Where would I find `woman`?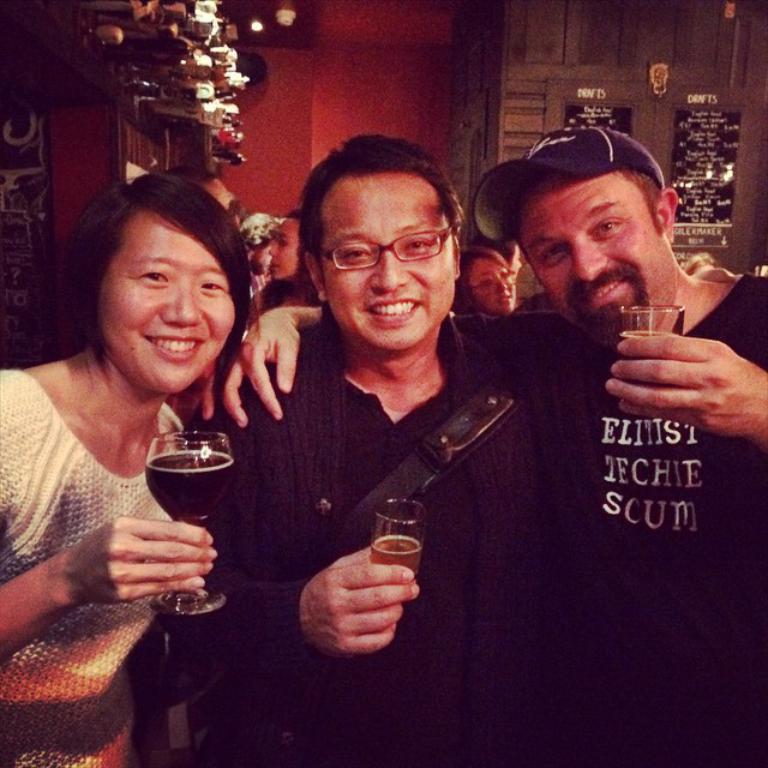
At bbox=[454, 251, 516, 319].
